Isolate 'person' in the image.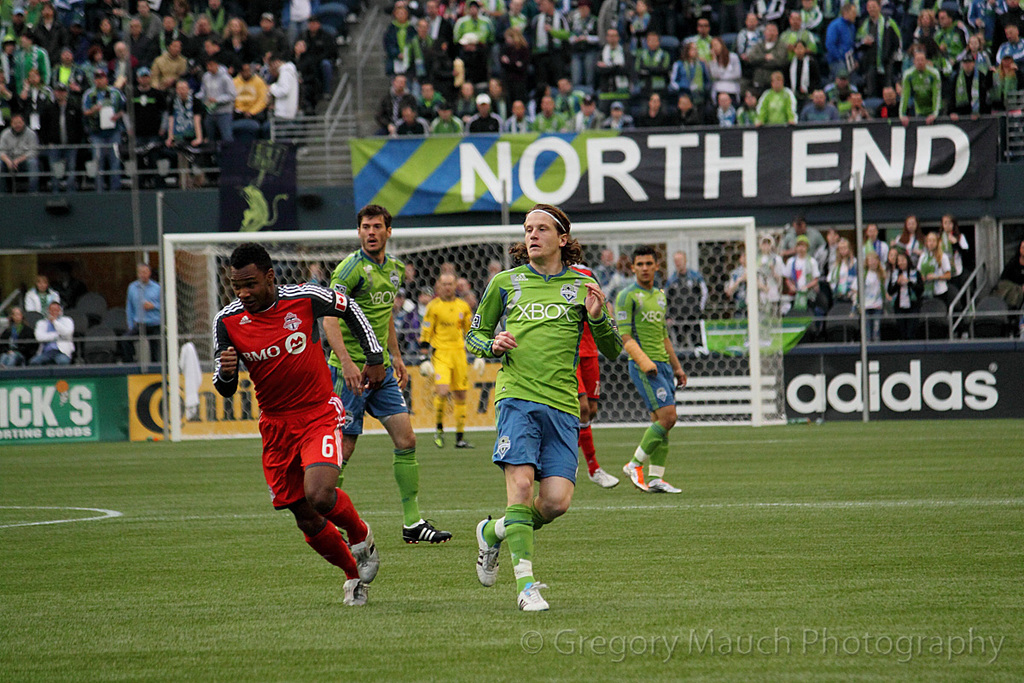
Isolated region: region(0, 309, 38, 370).
